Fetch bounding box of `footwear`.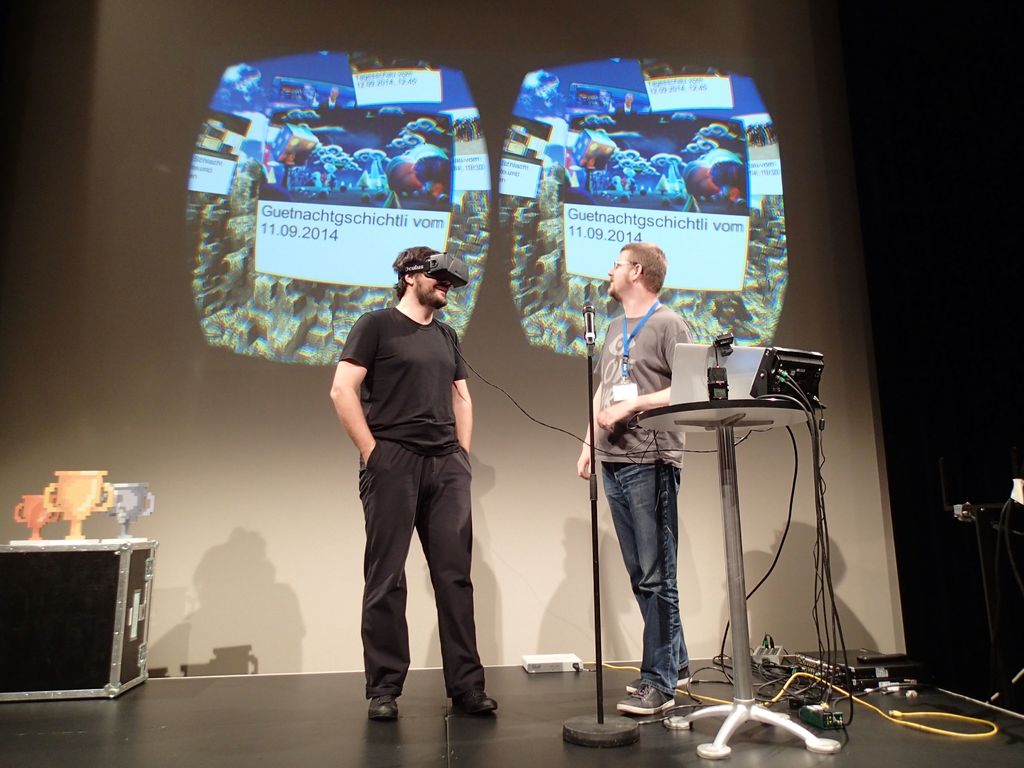
Bbox: (624, 667, 696, 699).
